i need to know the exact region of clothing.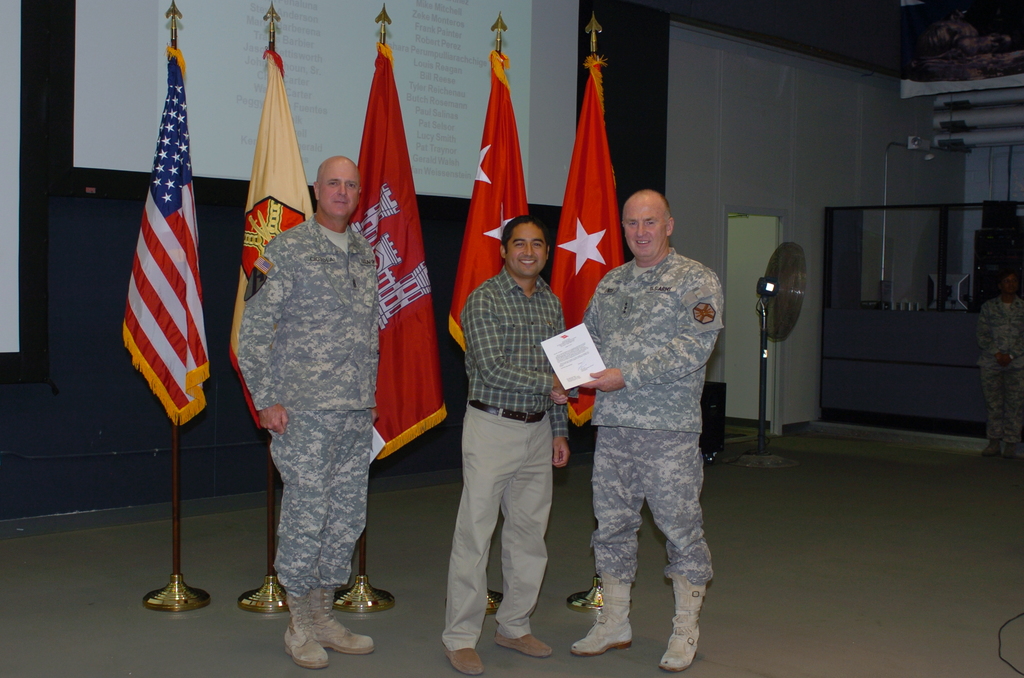
Region: bbox(963, 211, 1023, 449).
